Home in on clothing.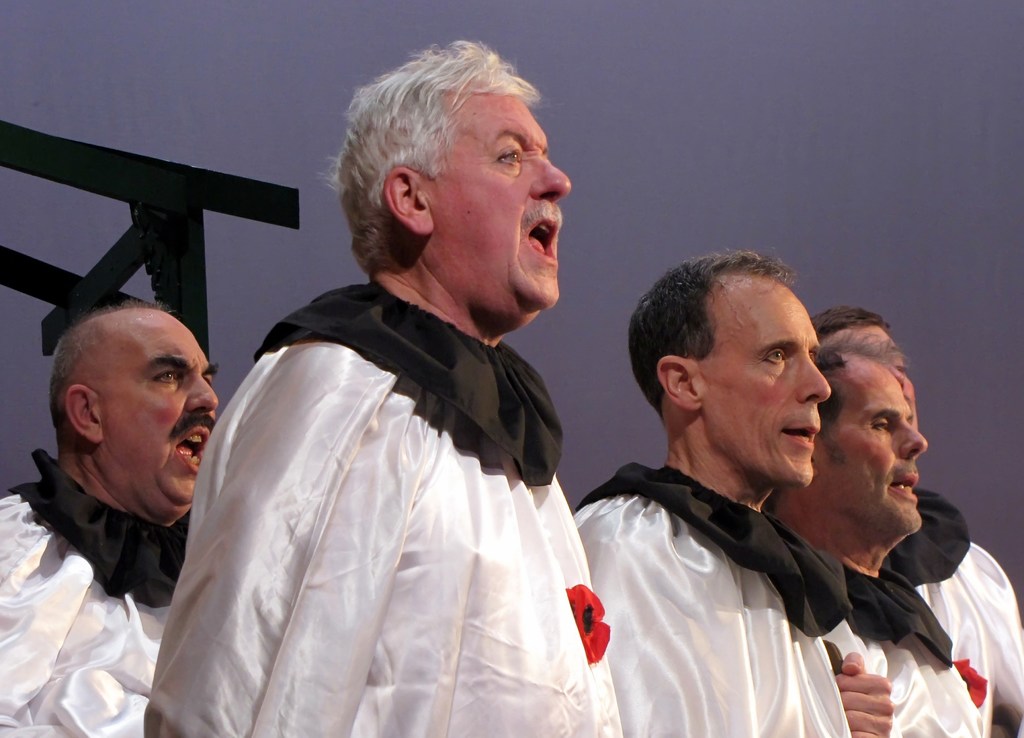
Homed in at (763,506,983,737).
